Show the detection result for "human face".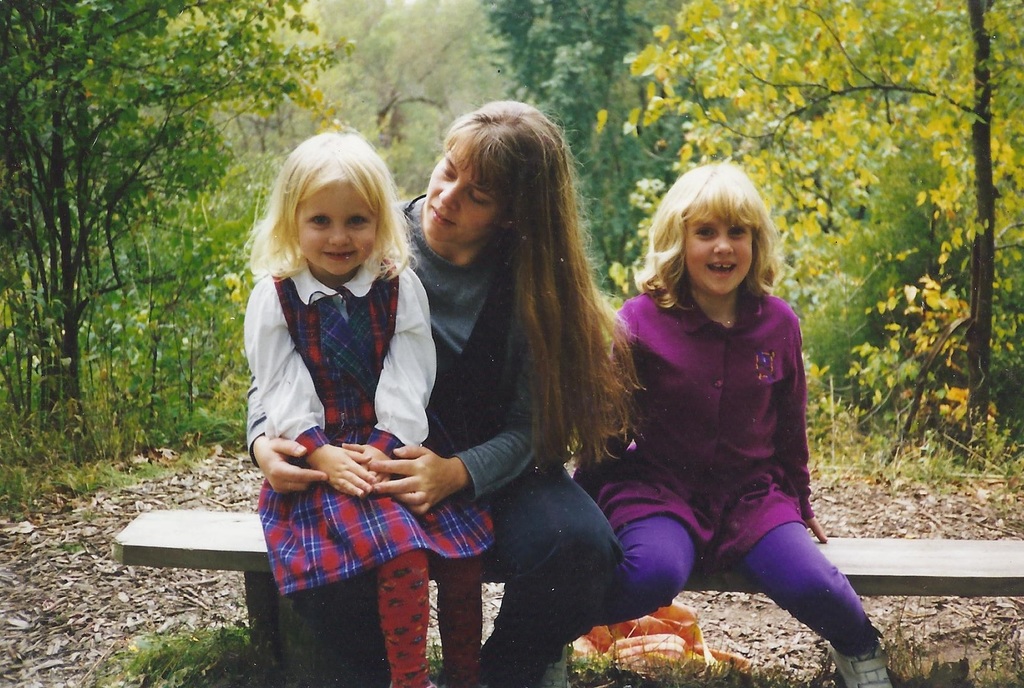
<box>298,177,383,284</box>.
